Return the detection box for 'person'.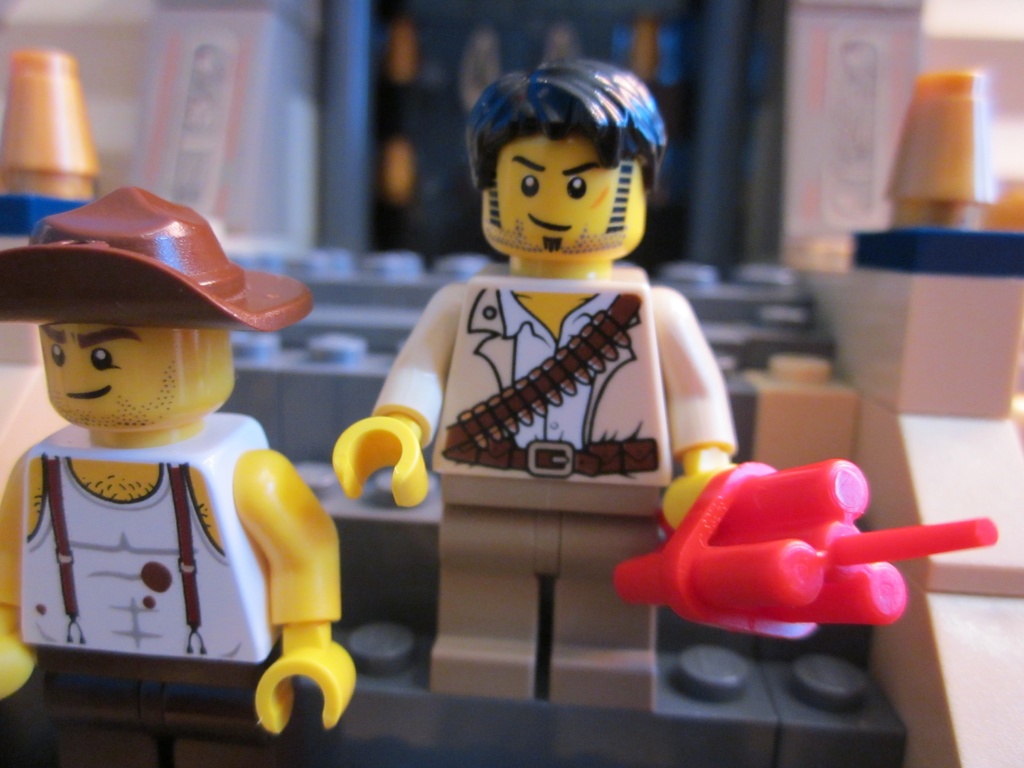
0, 171, 330, 671.
